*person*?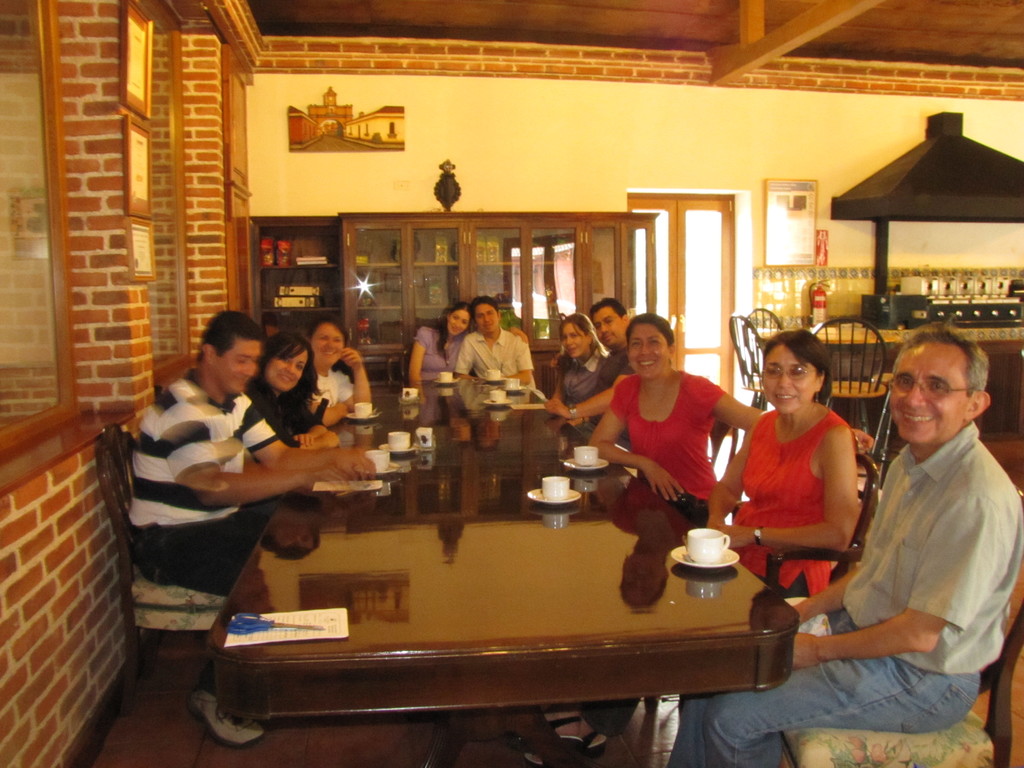
BBox(250, 331, 356, 447)
